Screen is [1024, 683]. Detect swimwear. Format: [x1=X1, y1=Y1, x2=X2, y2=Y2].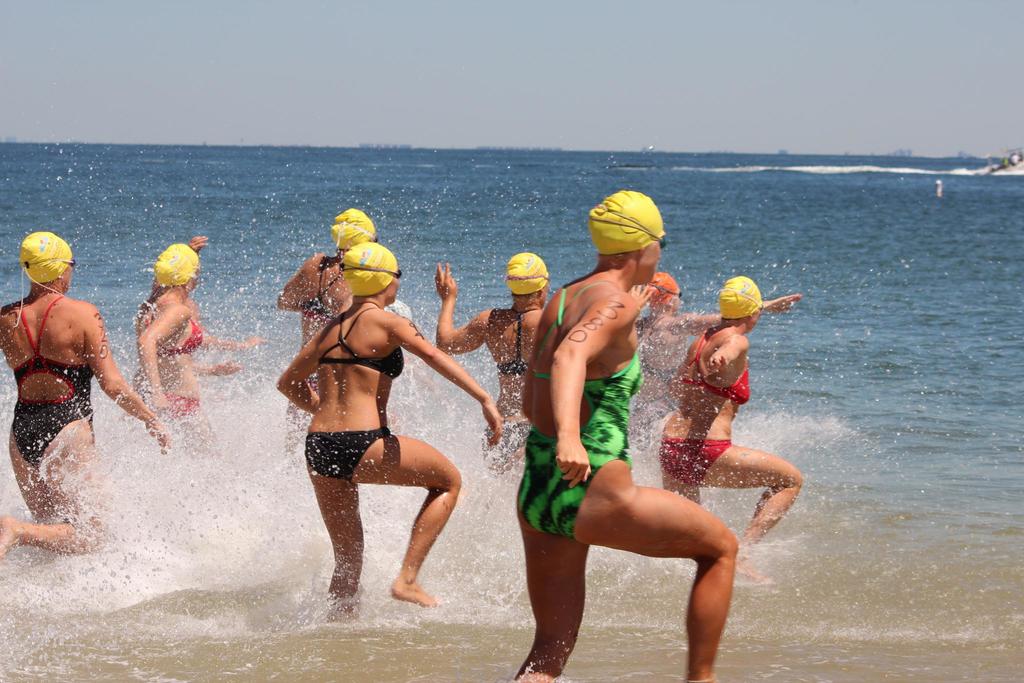
[x1=678, y1=319, x2=756, y2=405].
